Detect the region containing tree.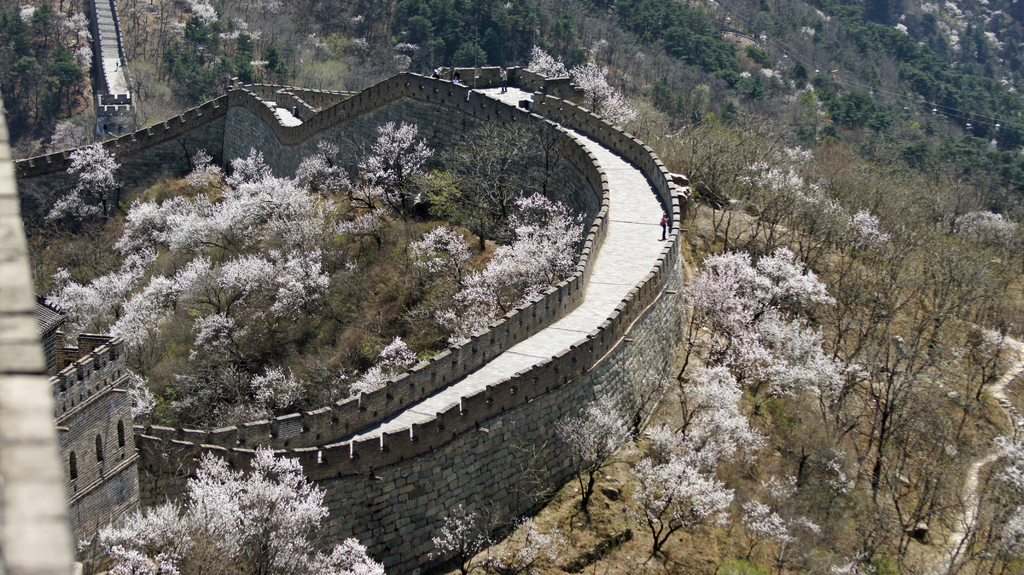
[x1=602, y1=3, x2=740, y2=97].
